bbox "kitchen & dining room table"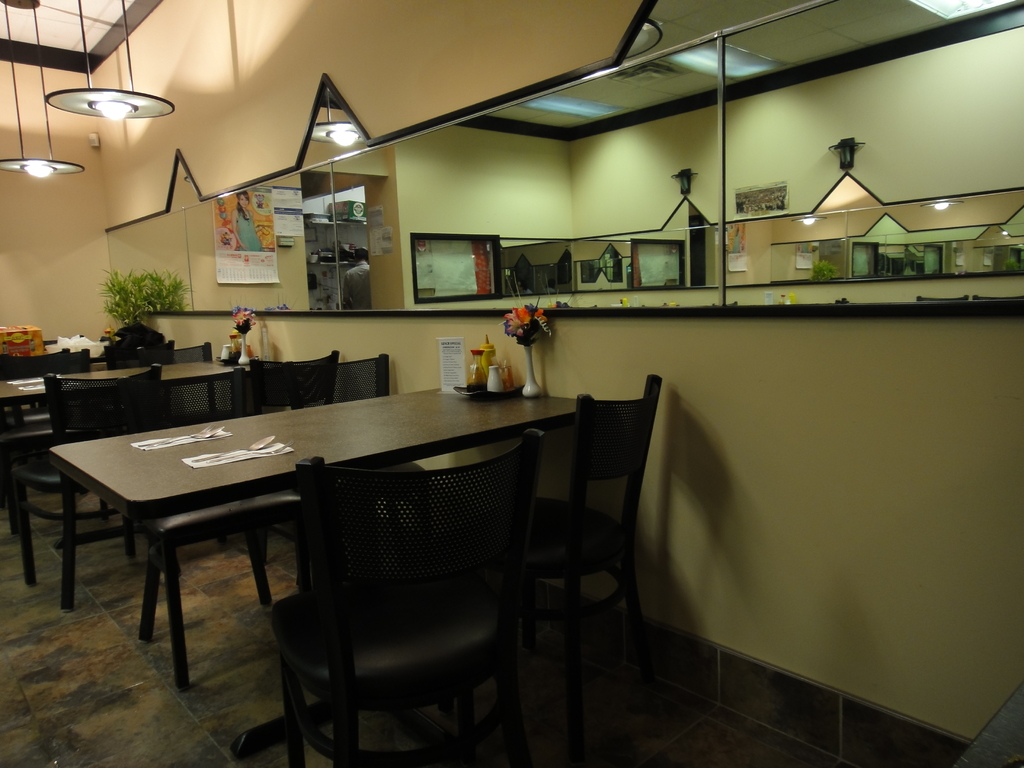
7 357 513 684
